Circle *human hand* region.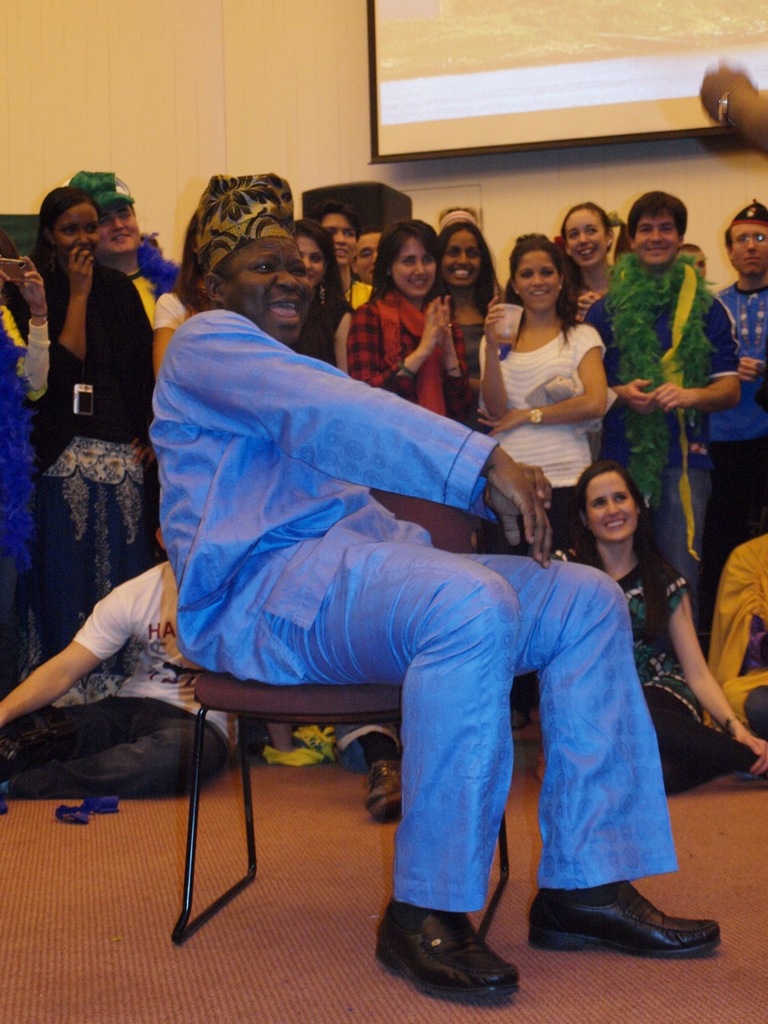
Region: l=132, t=434, r=157, b=476.
